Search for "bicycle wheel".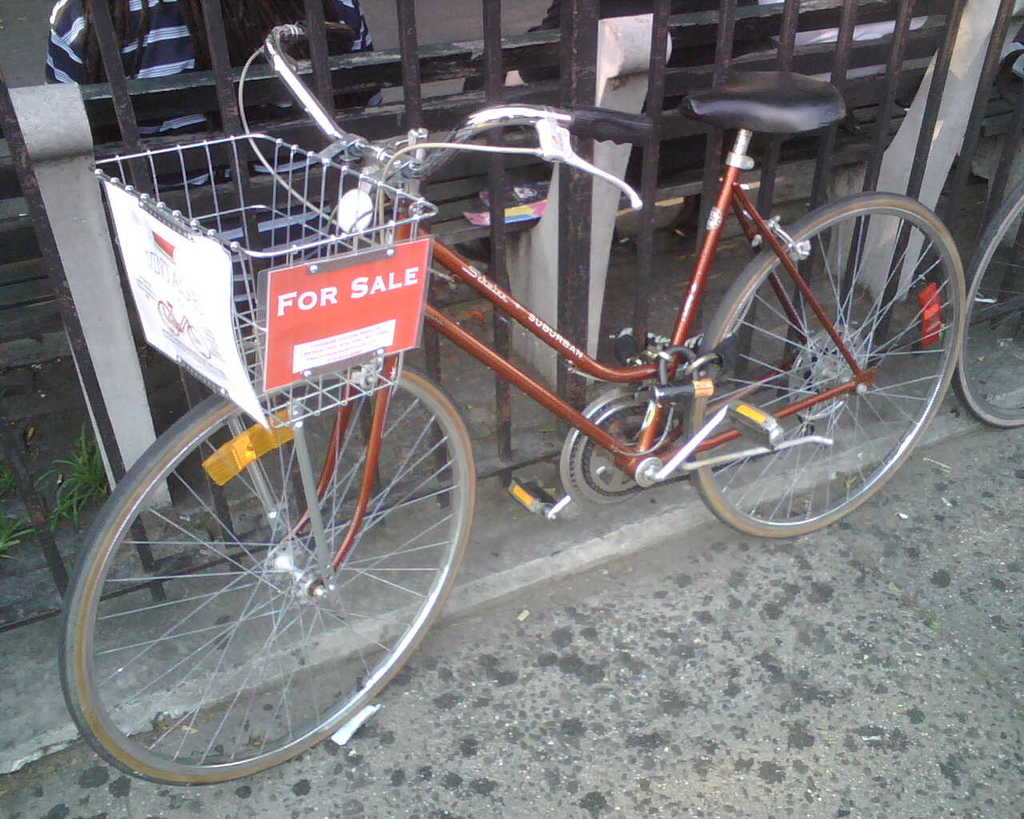
Found at bbox=[50, 382, 475, 789].
